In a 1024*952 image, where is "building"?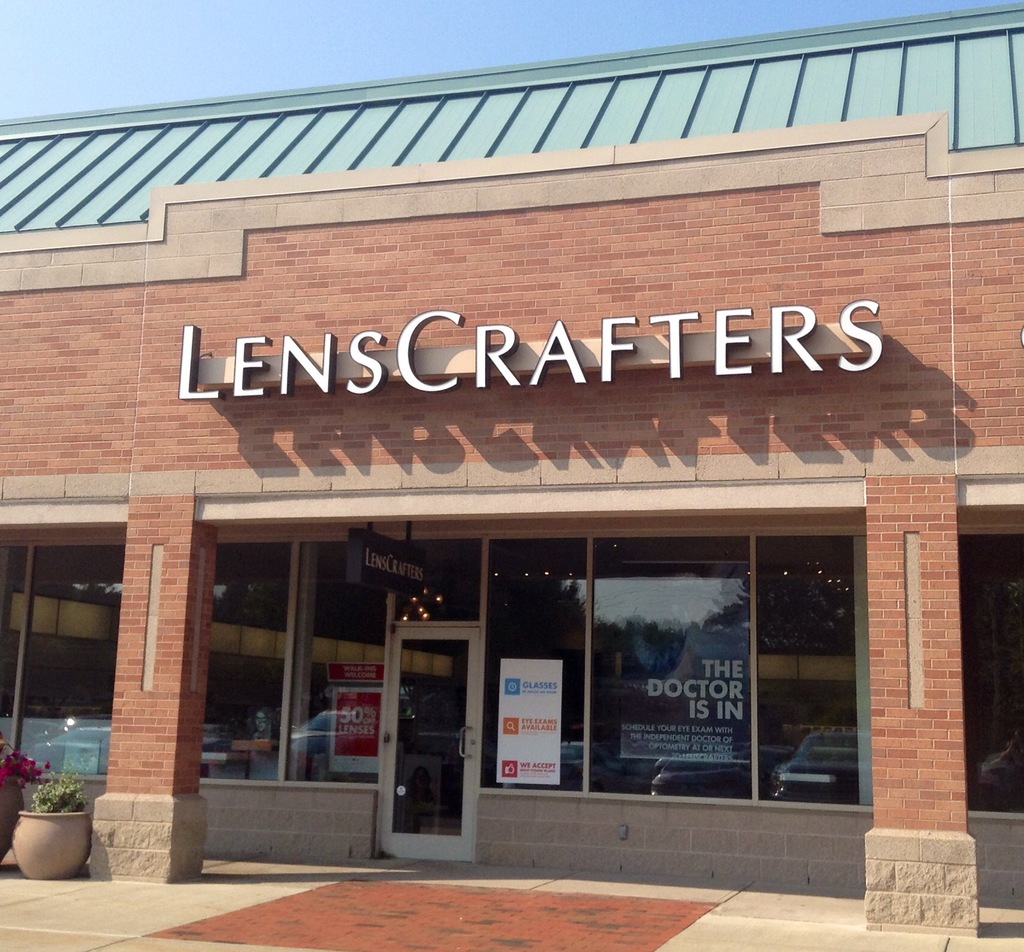
(x1=0, y1=52, x2=1023, y2=888).
